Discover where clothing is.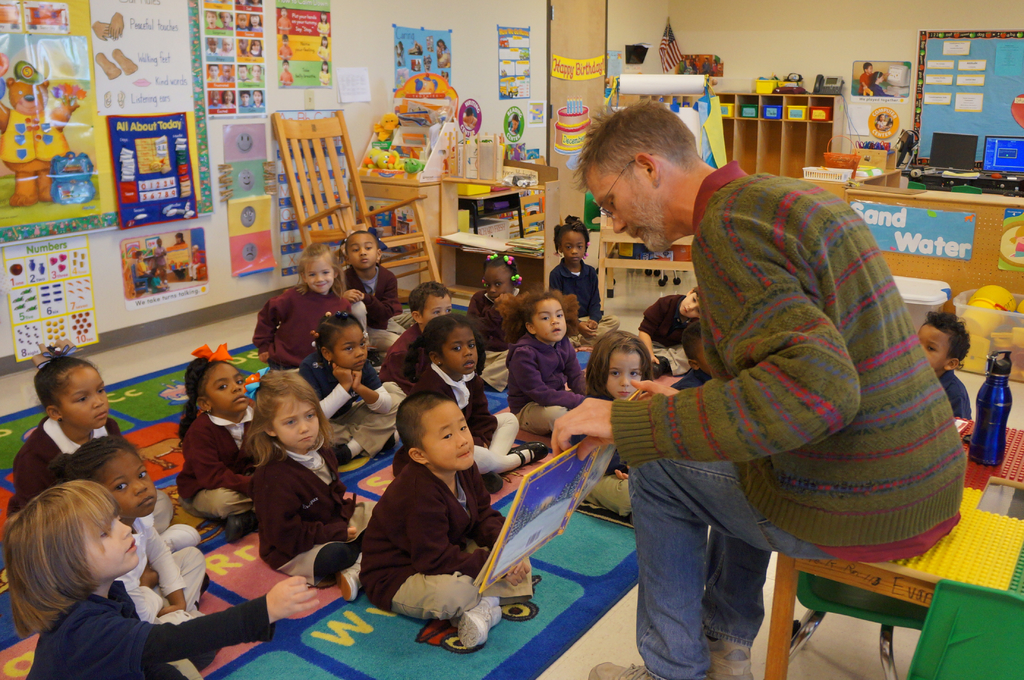
Discovered at (613,170,963,679).
